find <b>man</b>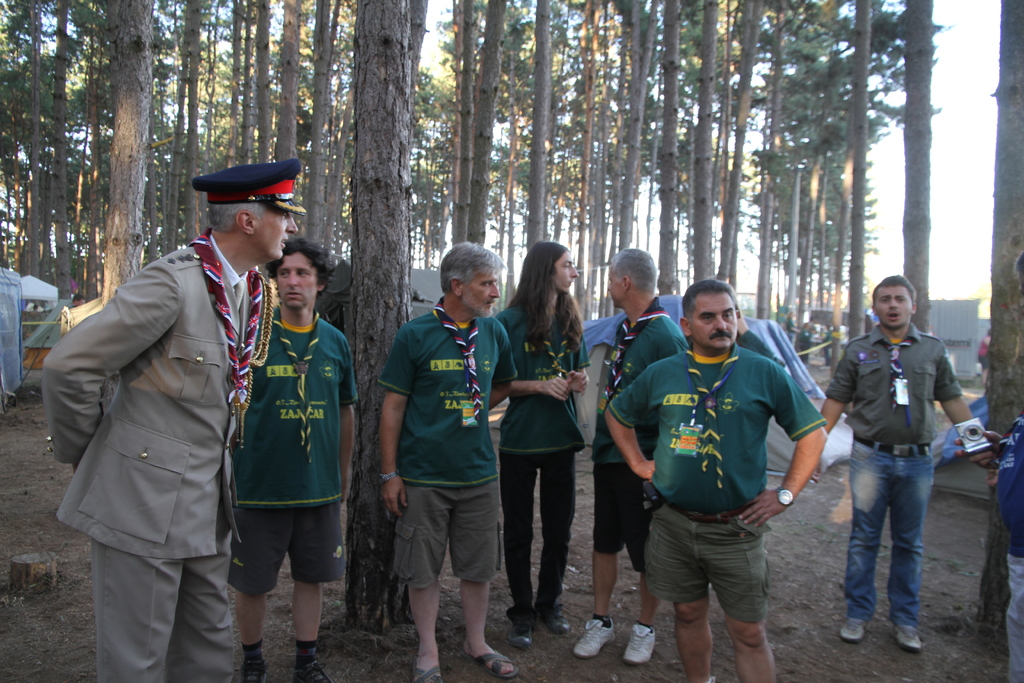
<region>376, 236, 518, 682</region>
